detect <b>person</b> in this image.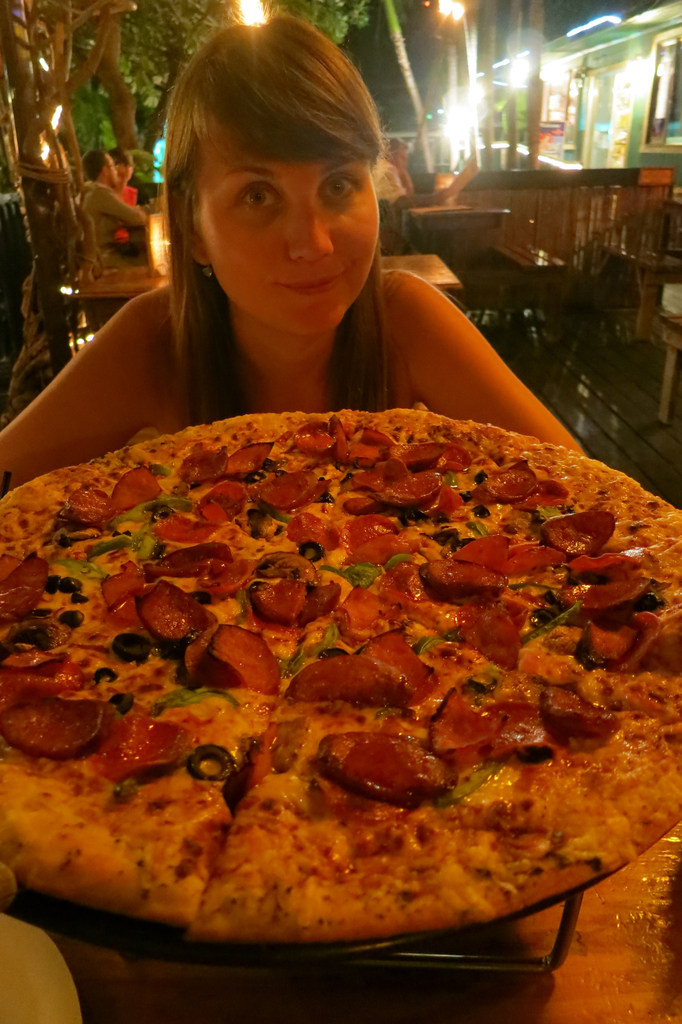
Detection: box(104, 144, 146, 244).
